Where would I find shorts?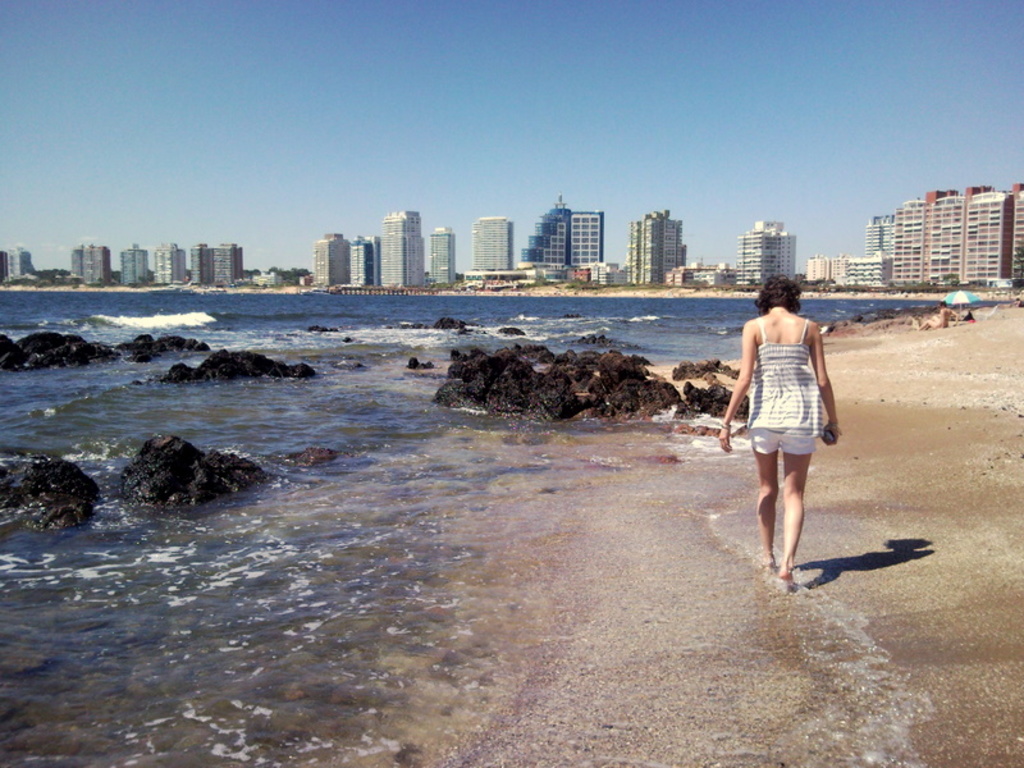
At detection(749, 430, 819, 457).
